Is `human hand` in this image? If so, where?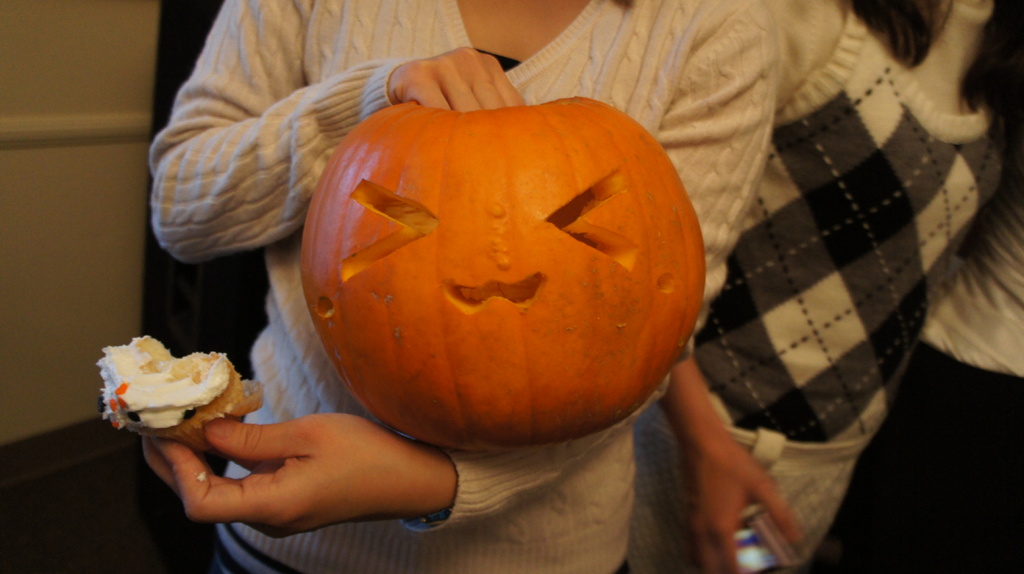
Yes, at bbox(392, 44, 530, 110).
